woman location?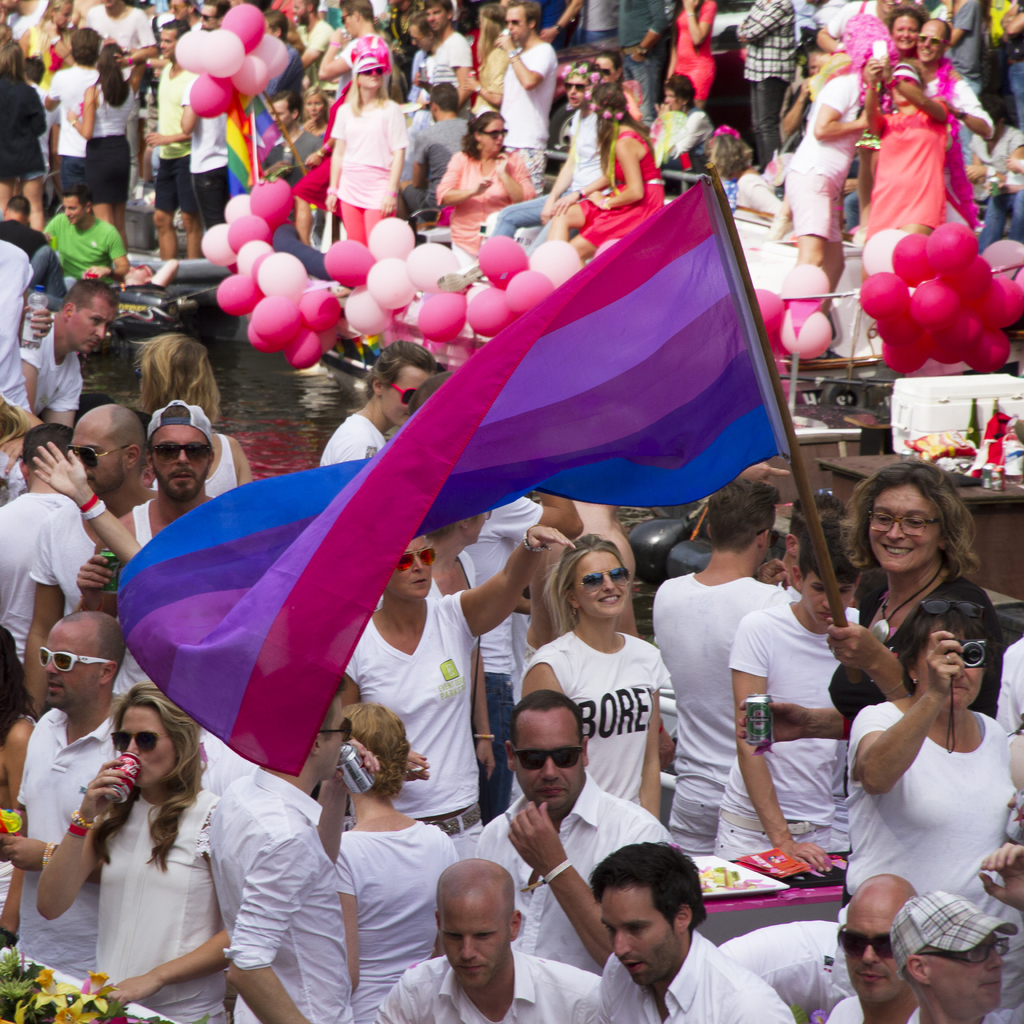
bbox=[29, 664, 259, 1019]
